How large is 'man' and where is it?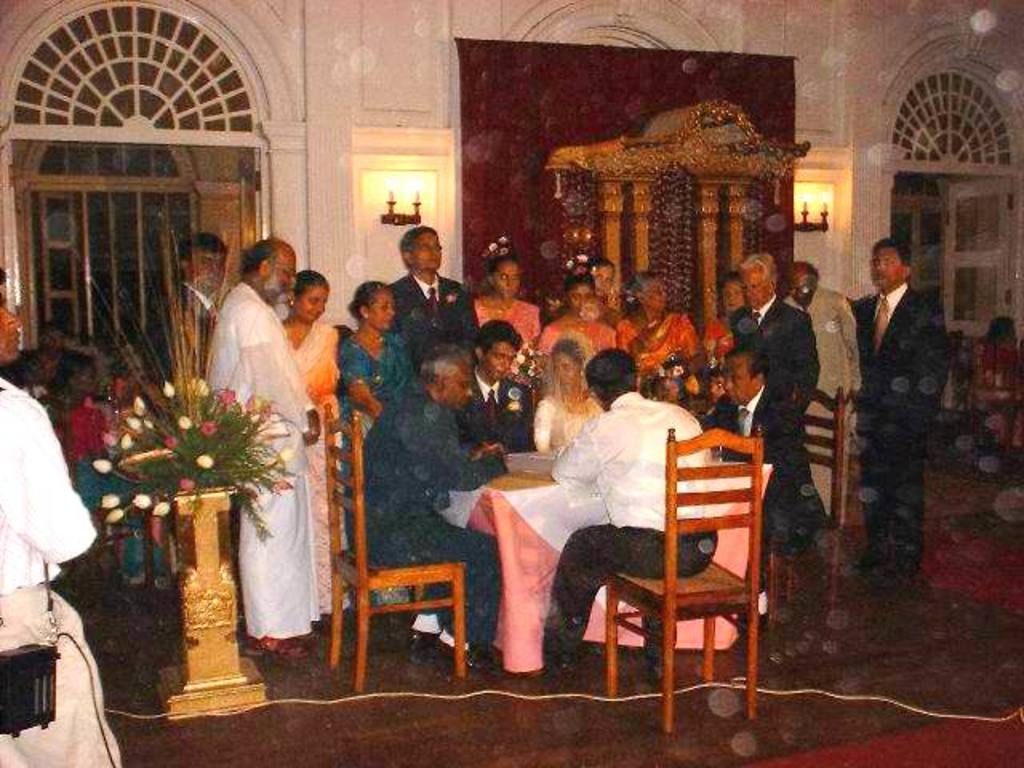
Bounding box: select_region(784, 261, 862, 504).
